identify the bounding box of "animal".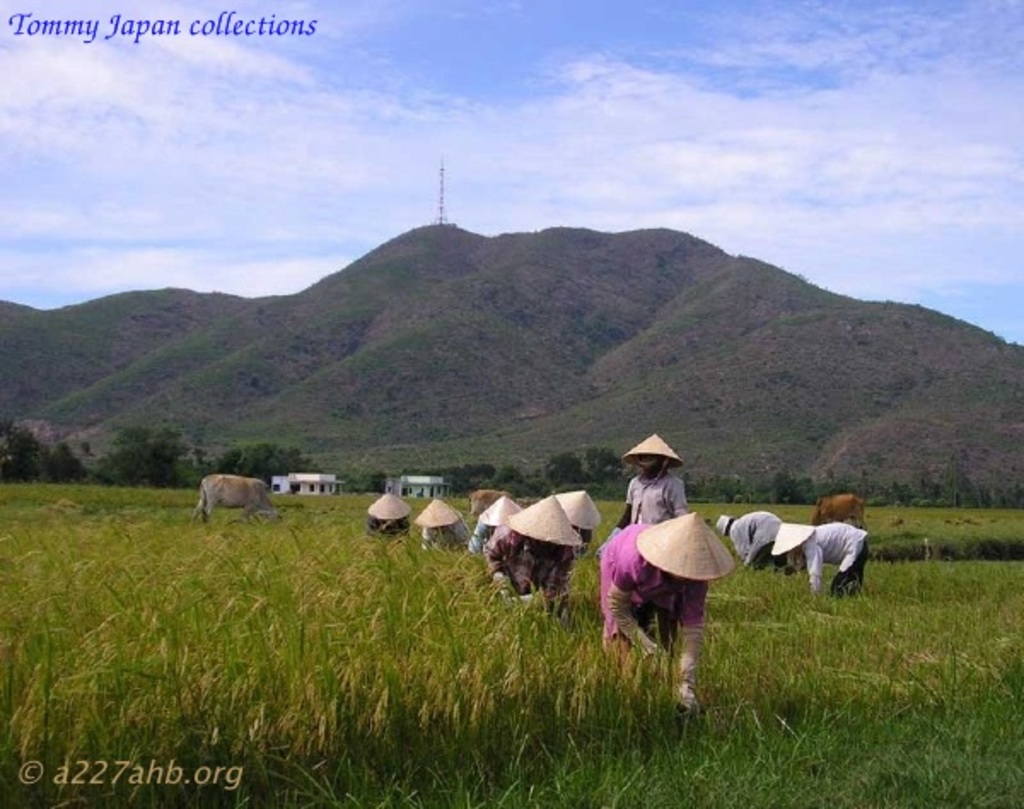
bbox=[195, 474, 276, 522].
